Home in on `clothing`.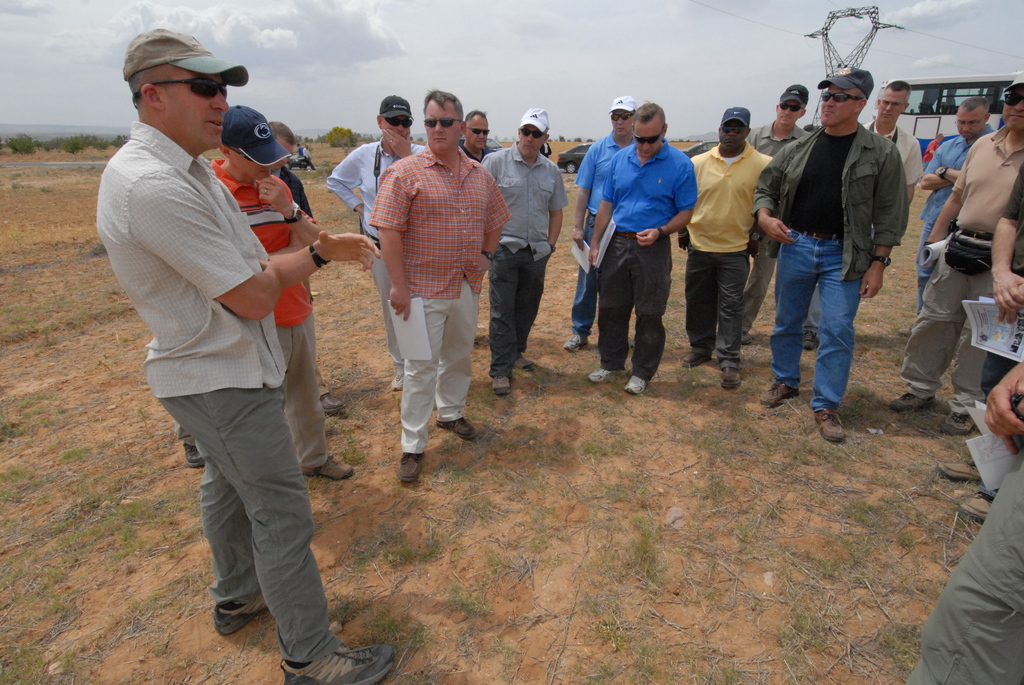
Homed in at (left=320, top=139, right=458, bottom=374).
